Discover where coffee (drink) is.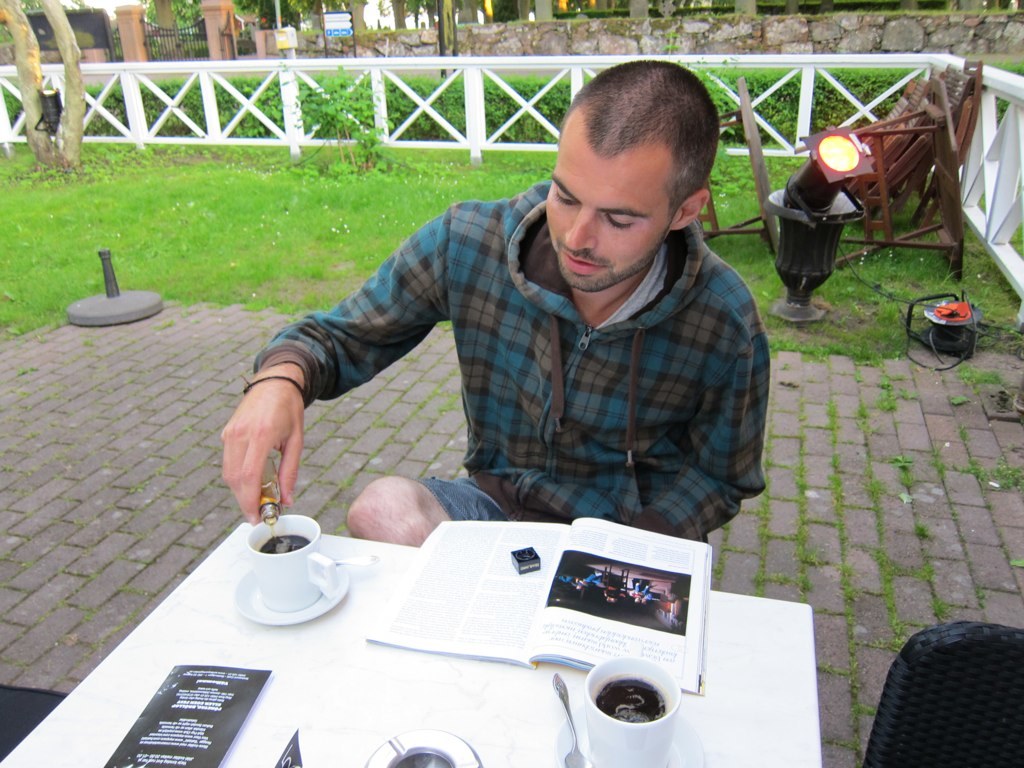
Discovered at region(262, 522, 311, 550).
